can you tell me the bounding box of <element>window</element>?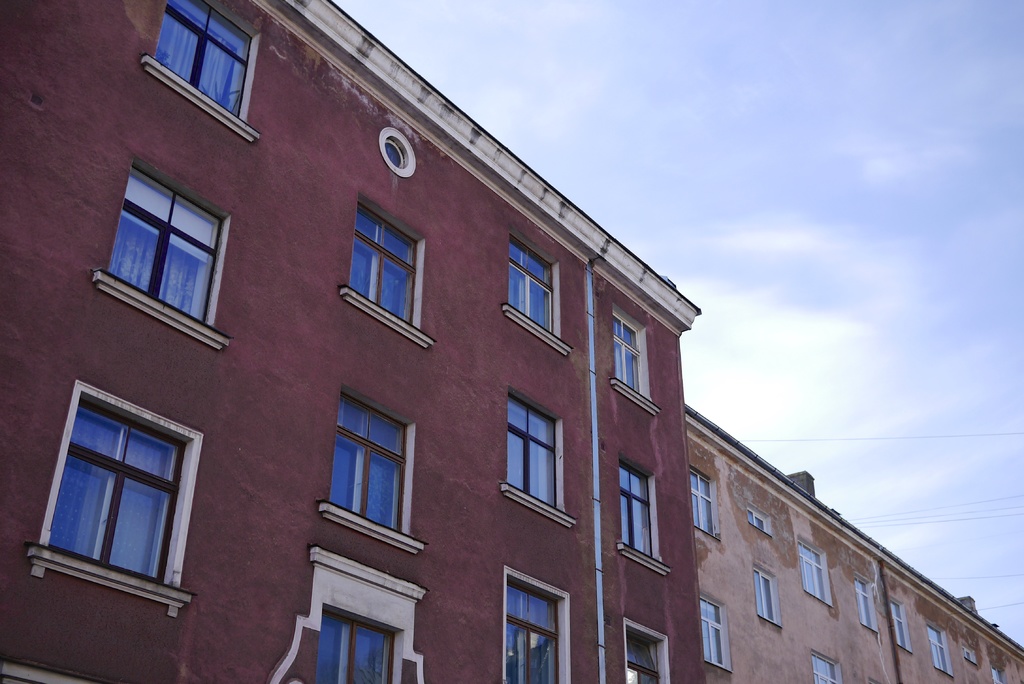
[505,240,555,331].
